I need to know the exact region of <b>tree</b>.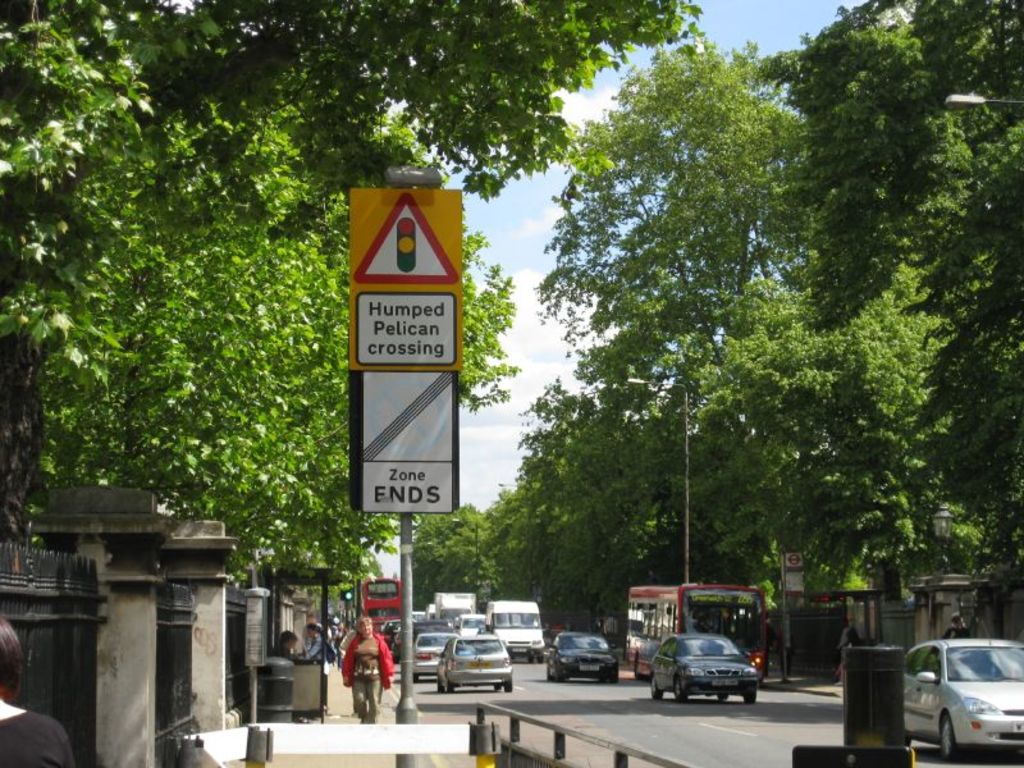
Region: select_region(13, 104, 541, 704).
